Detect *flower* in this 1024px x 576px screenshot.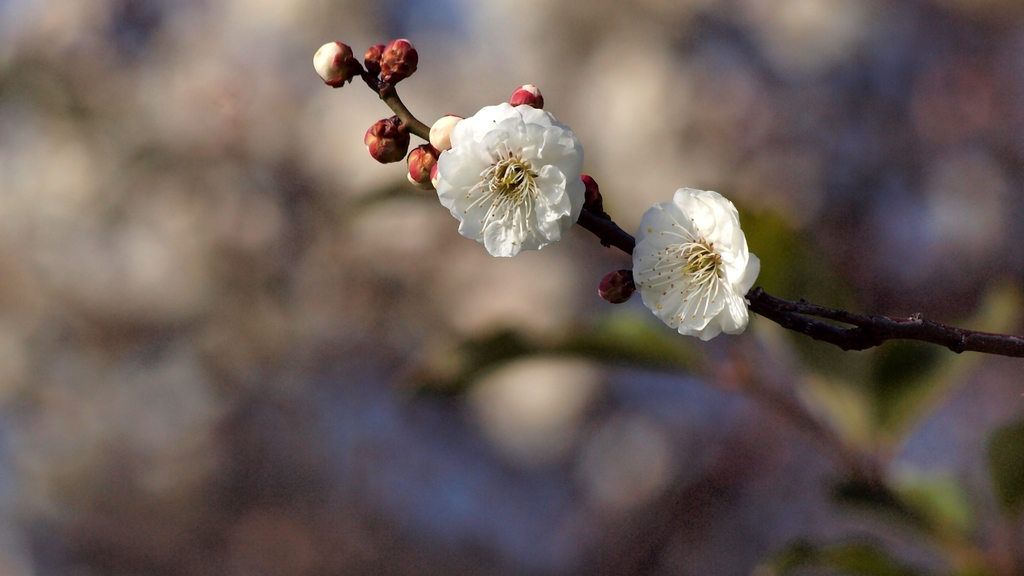
Detection: locate(514, 83, 539, 105).
